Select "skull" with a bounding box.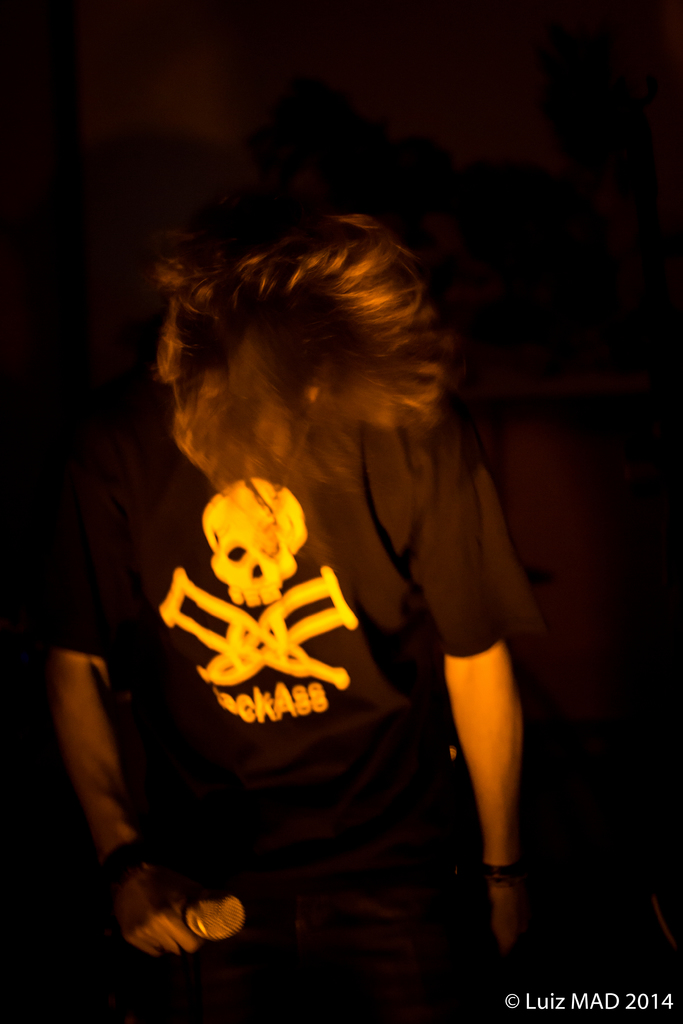
pyautogui.locateOnScreen(190, 479, 315, 598).
